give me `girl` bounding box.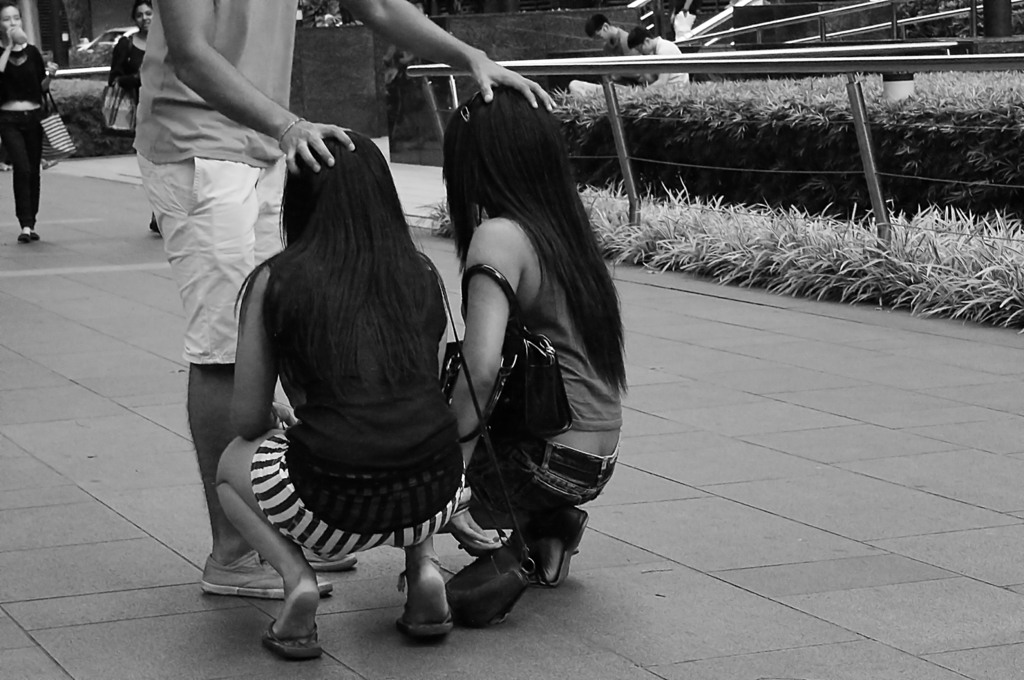
(450, 83, 629, 581).
